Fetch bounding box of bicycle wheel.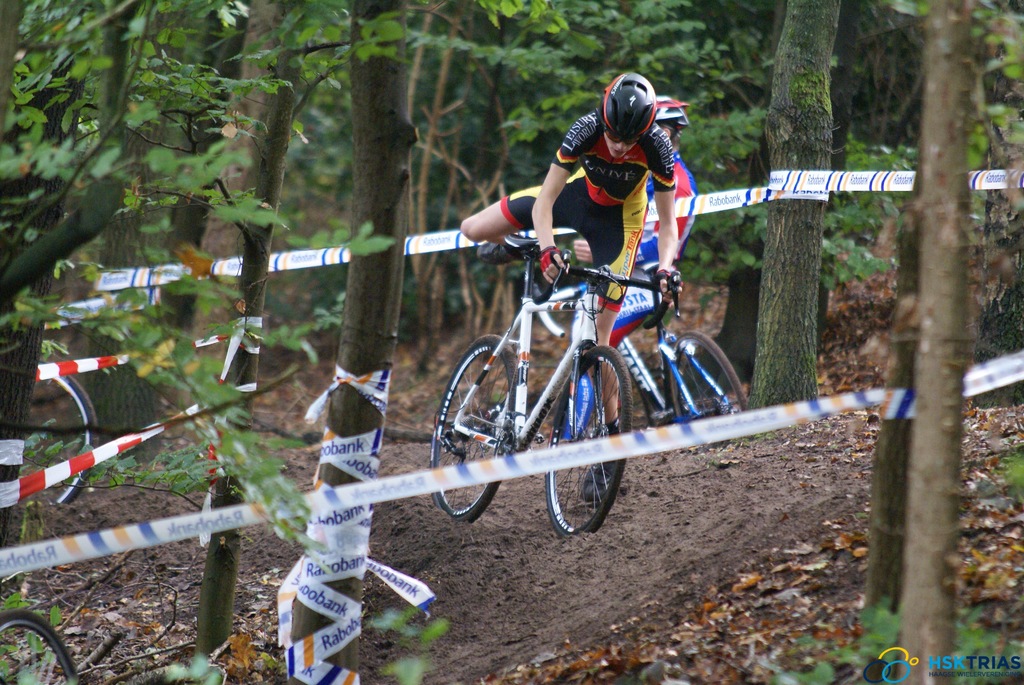
Bbox: (x1=19, y1=368, x2=98, y2=505).
